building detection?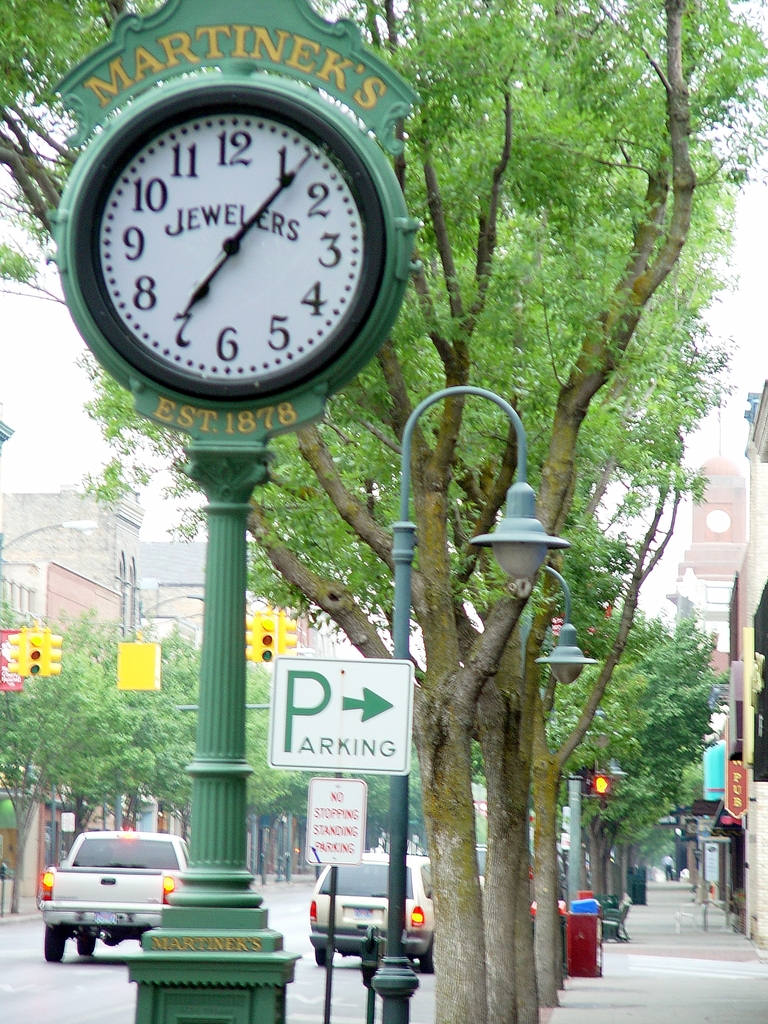
Rect(0, 470, 143, 920)
